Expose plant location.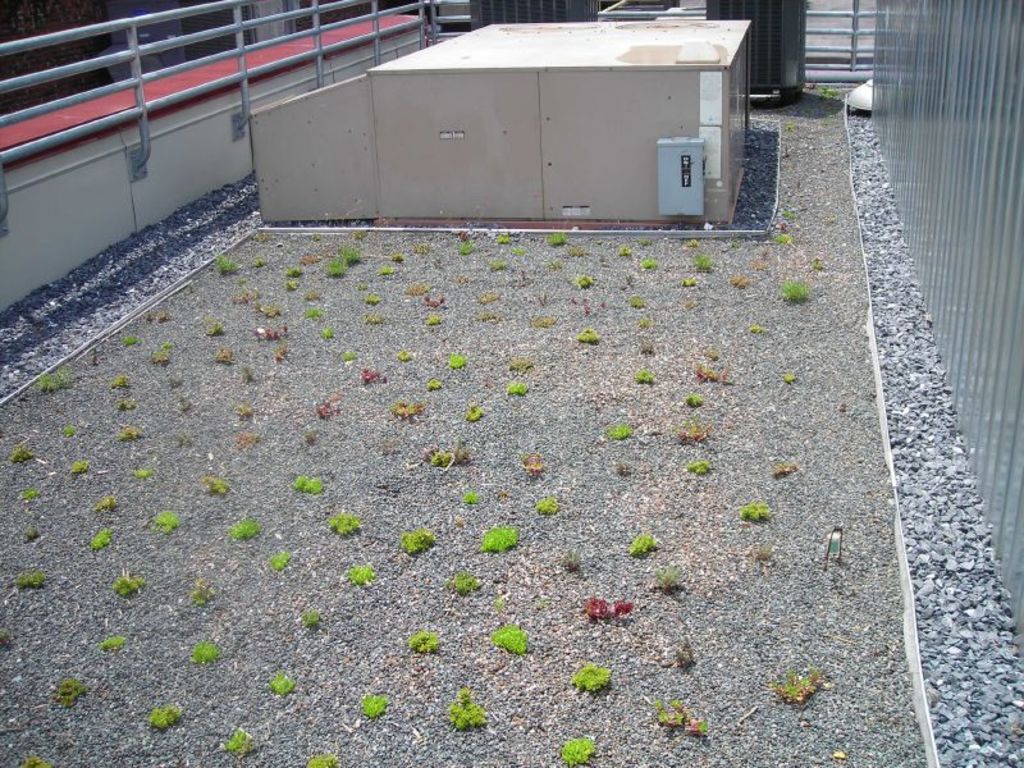
Exposed at [398,282,425,301].
